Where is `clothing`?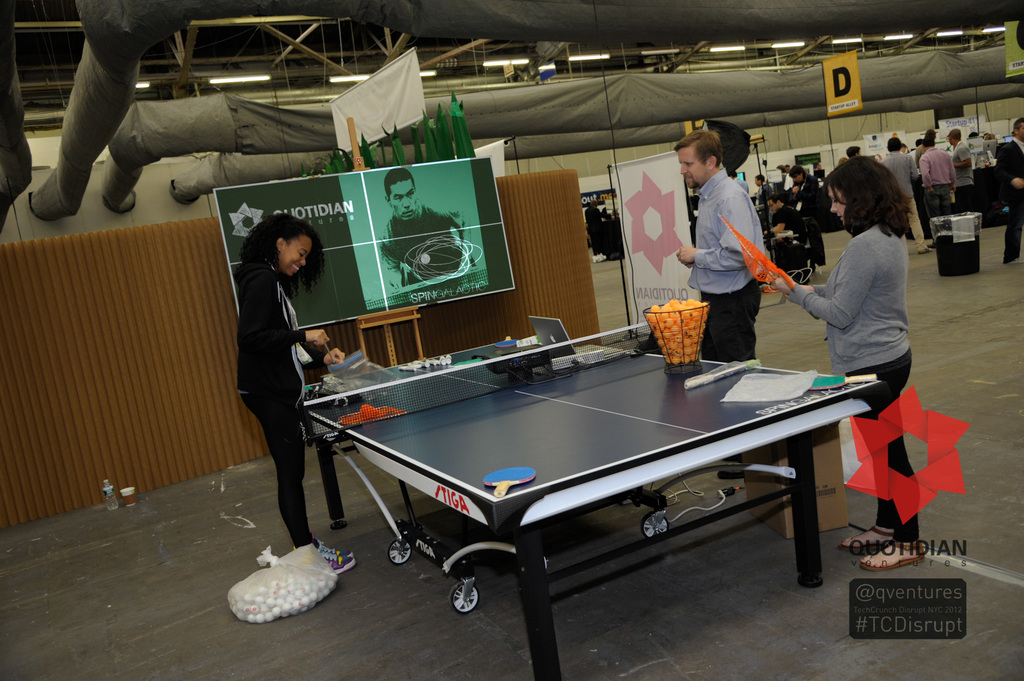
239 259 318 555.
